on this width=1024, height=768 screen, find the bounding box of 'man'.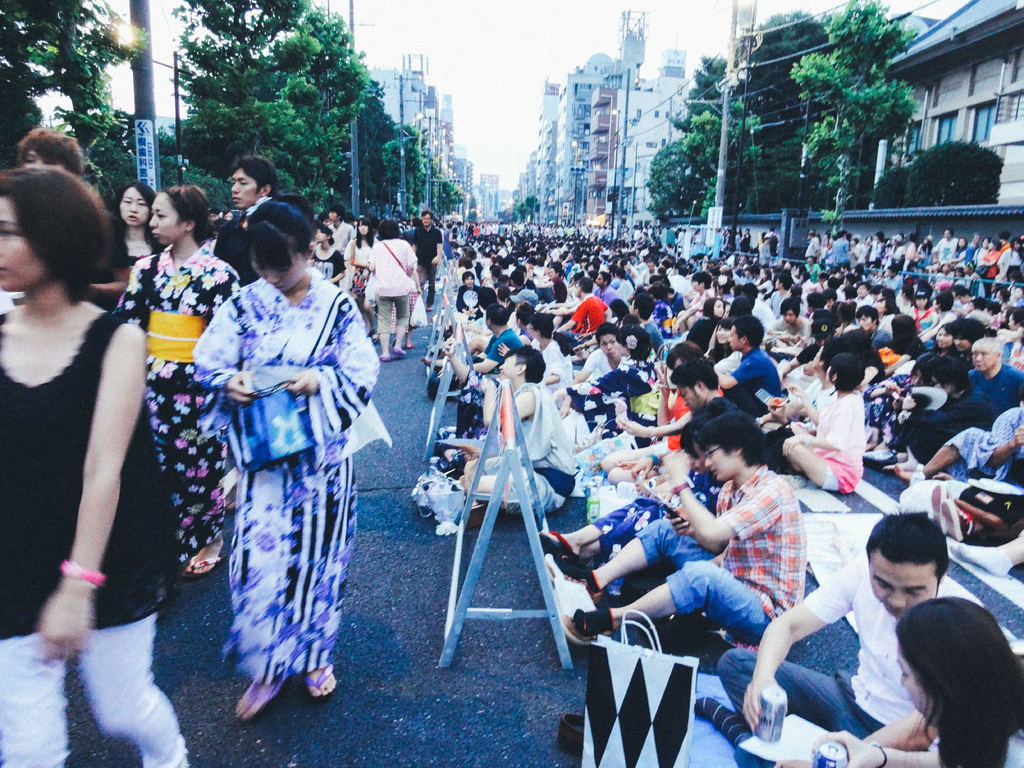
Bounding box: [412,214,441,314].
